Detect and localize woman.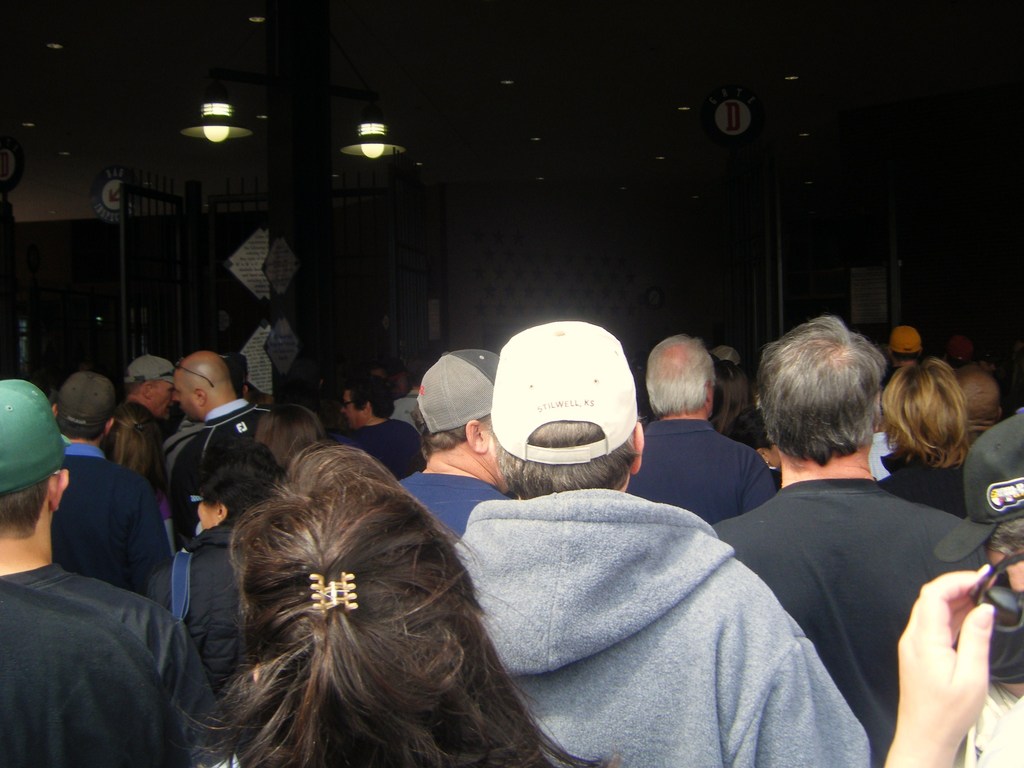
Localized at (99,401,178,543).
